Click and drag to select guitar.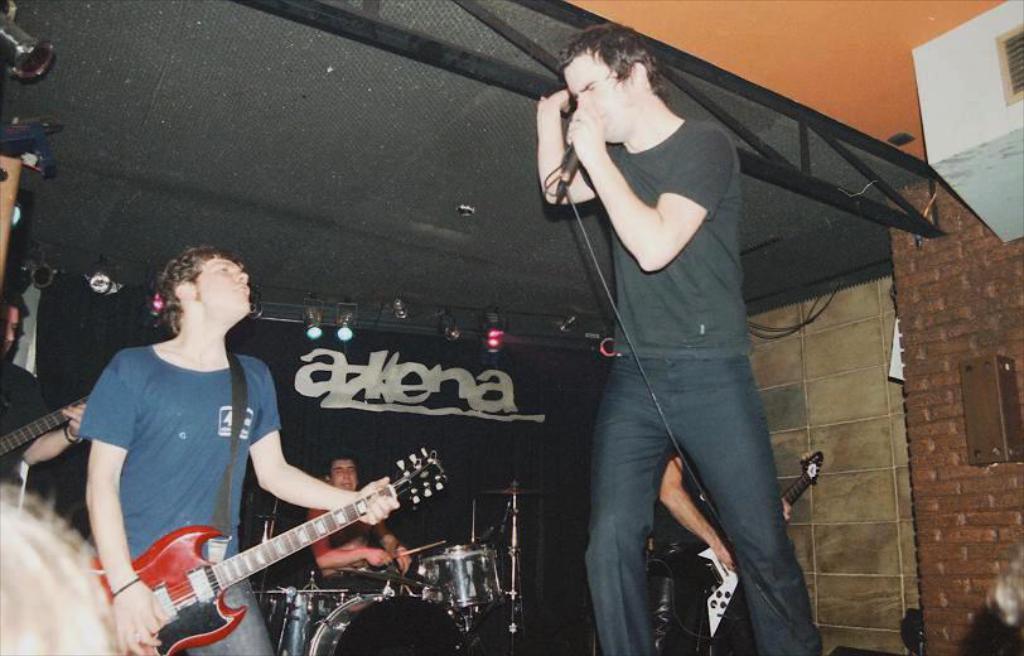
Selection: 0, 384, 96, 463.
